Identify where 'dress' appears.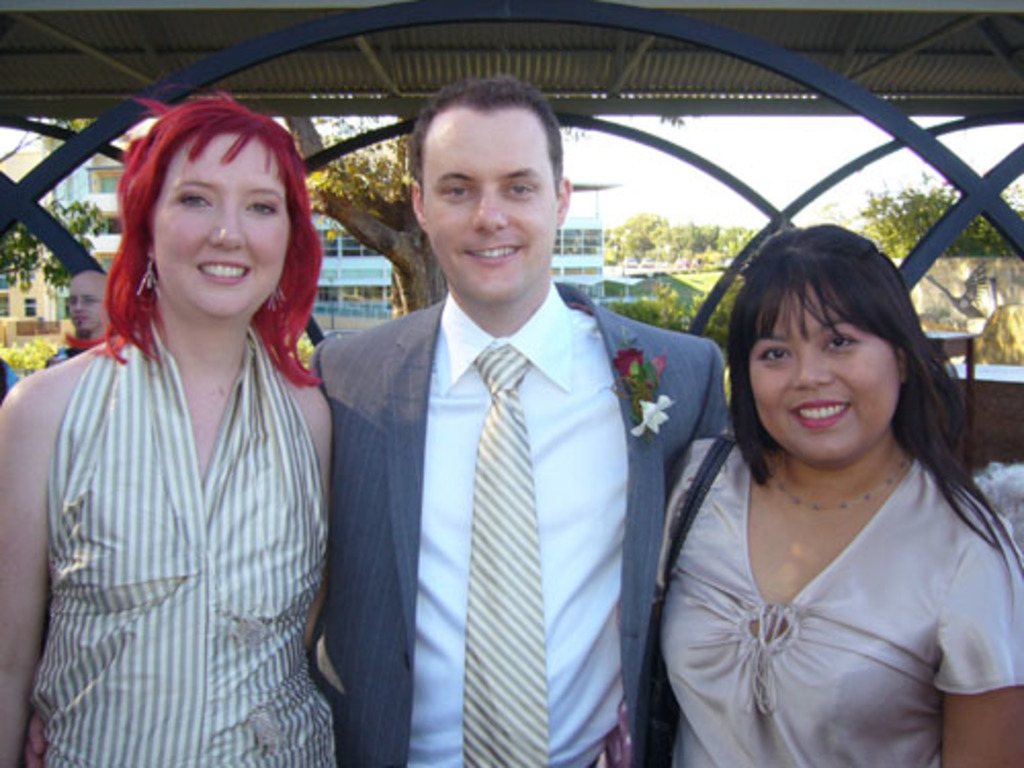
Appears at (25, 305, 338, 766).
